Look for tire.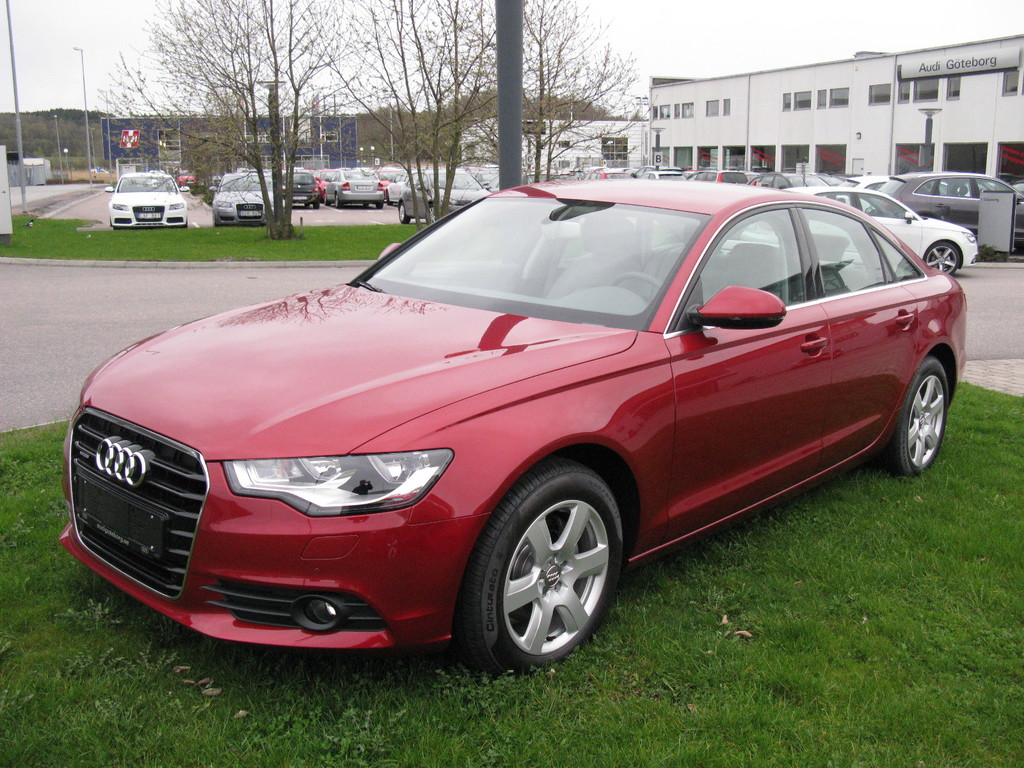
Found: x1=333, y1=189, x2=344, y2=214.
